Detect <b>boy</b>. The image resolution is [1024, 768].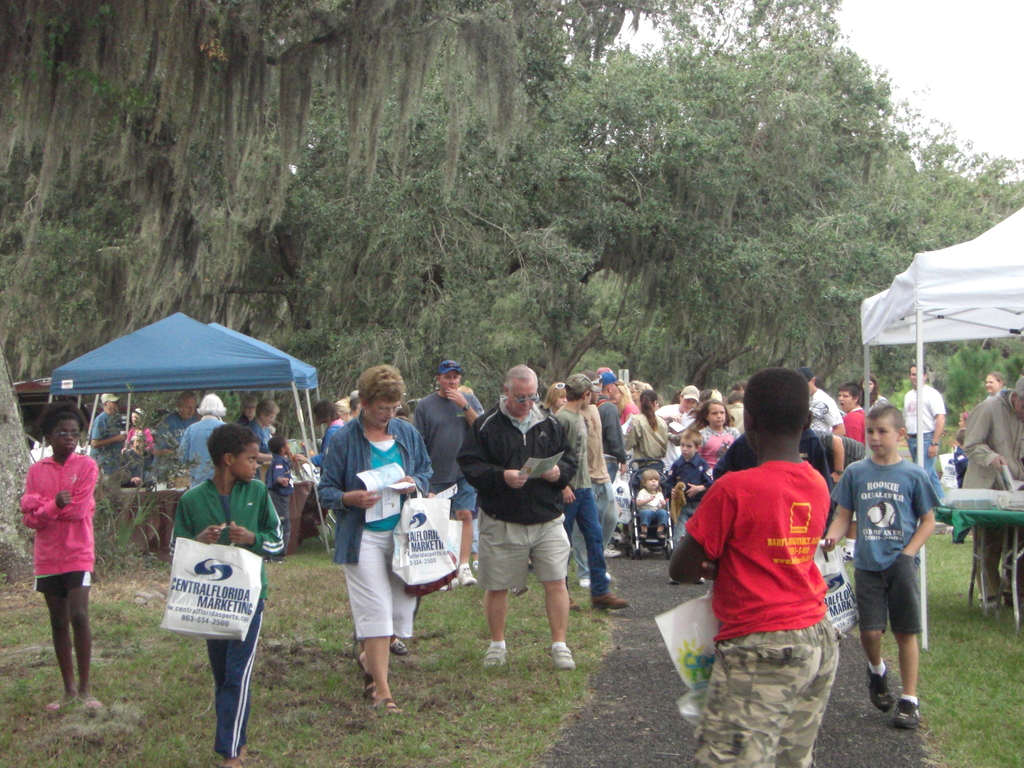
672, 378, 870, 760.
